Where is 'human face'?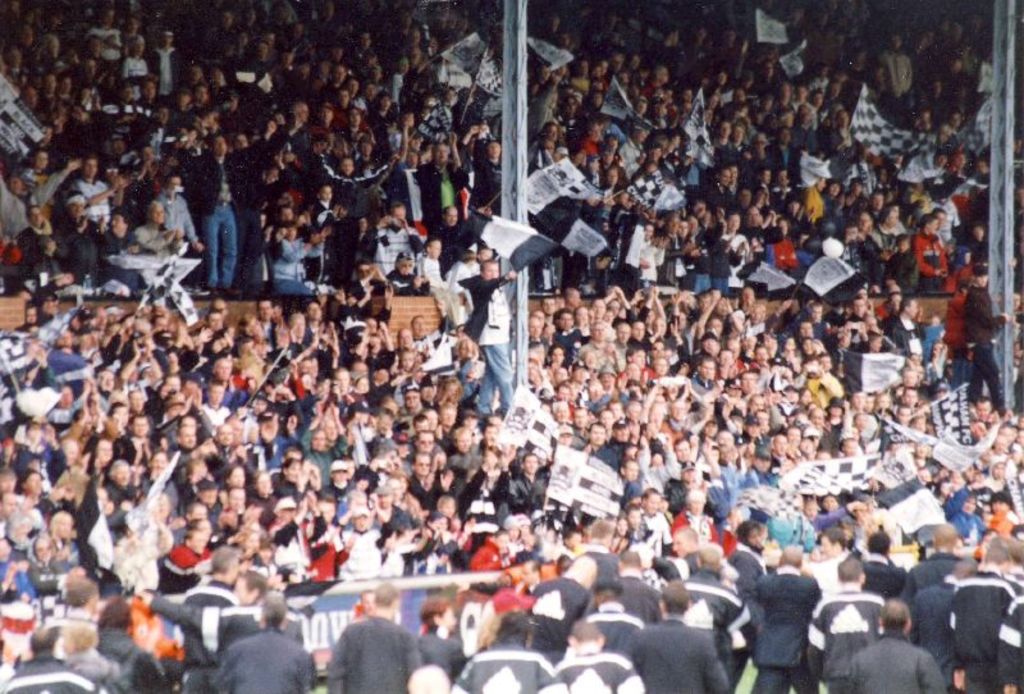
<box>380,96,389,113</box>.
